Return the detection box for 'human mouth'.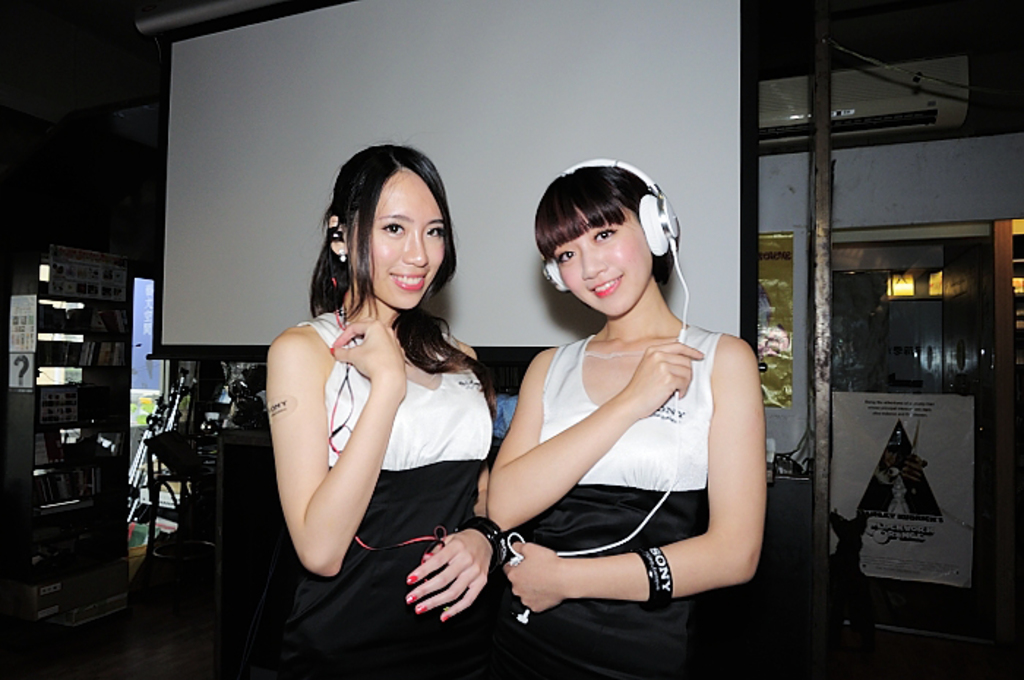
587,278,628,295.
